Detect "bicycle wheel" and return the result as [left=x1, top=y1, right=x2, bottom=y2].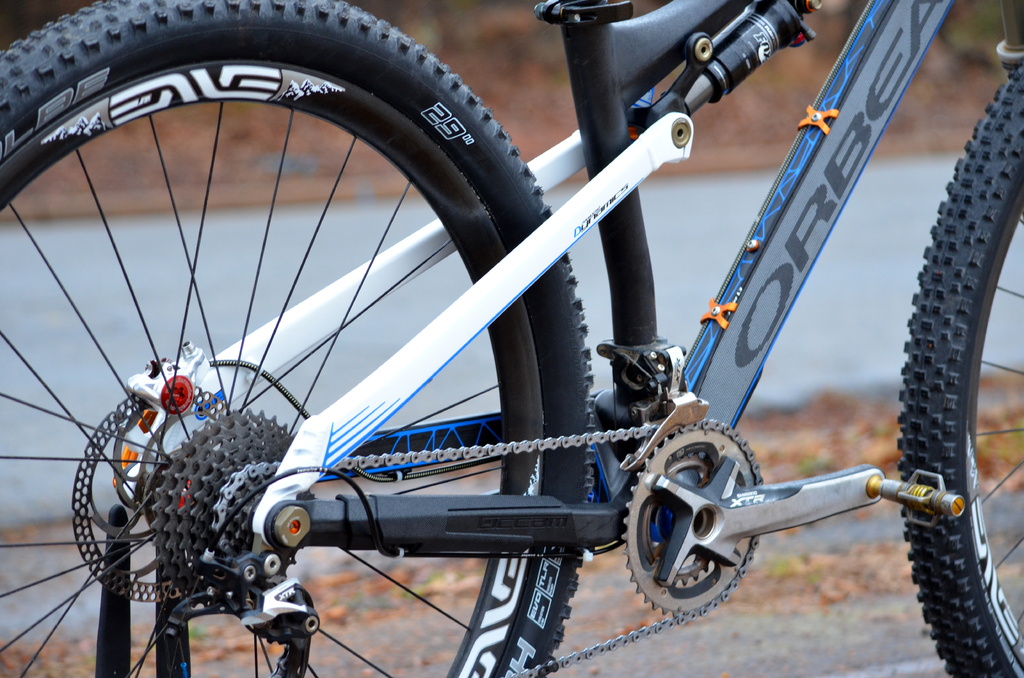
[left=0, top=0, right=593, bottom=677].
